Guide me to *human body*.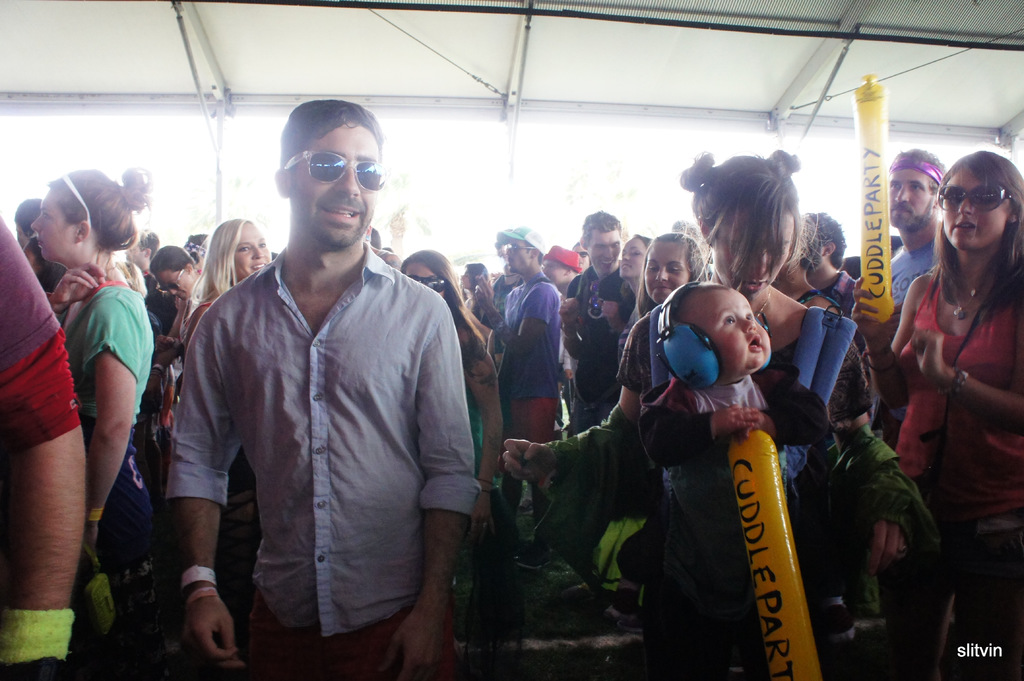
Guidance: detection(168, 248, 479, 675).
